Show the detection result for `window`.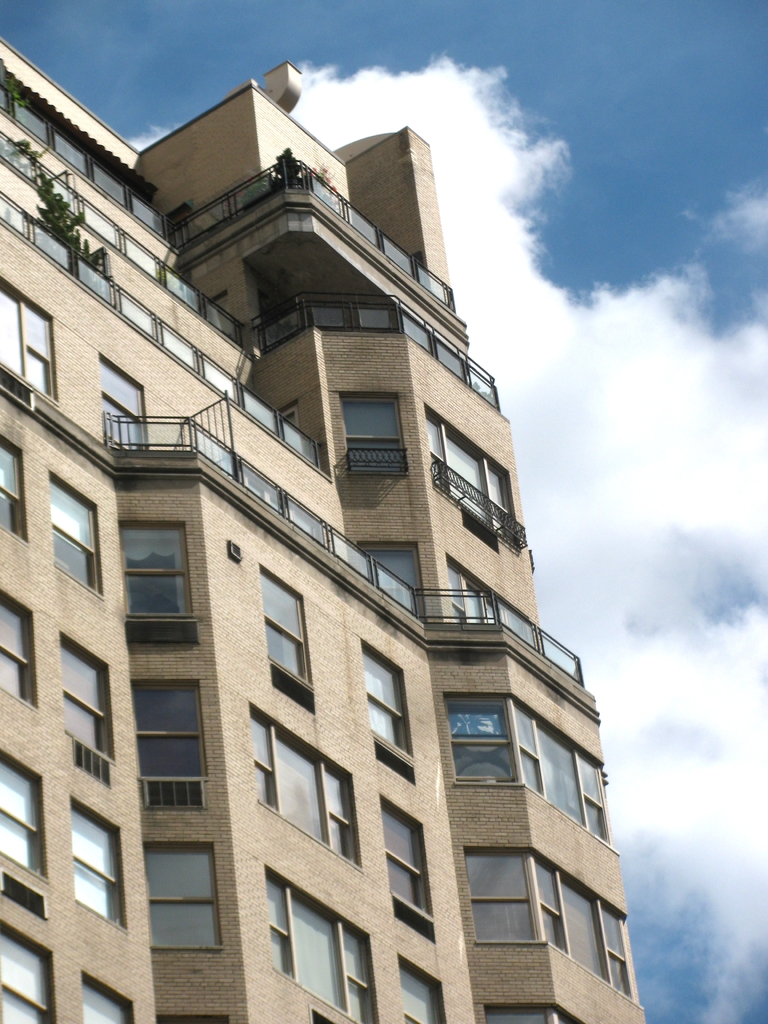
crop(275, 870, 376, 1023).
